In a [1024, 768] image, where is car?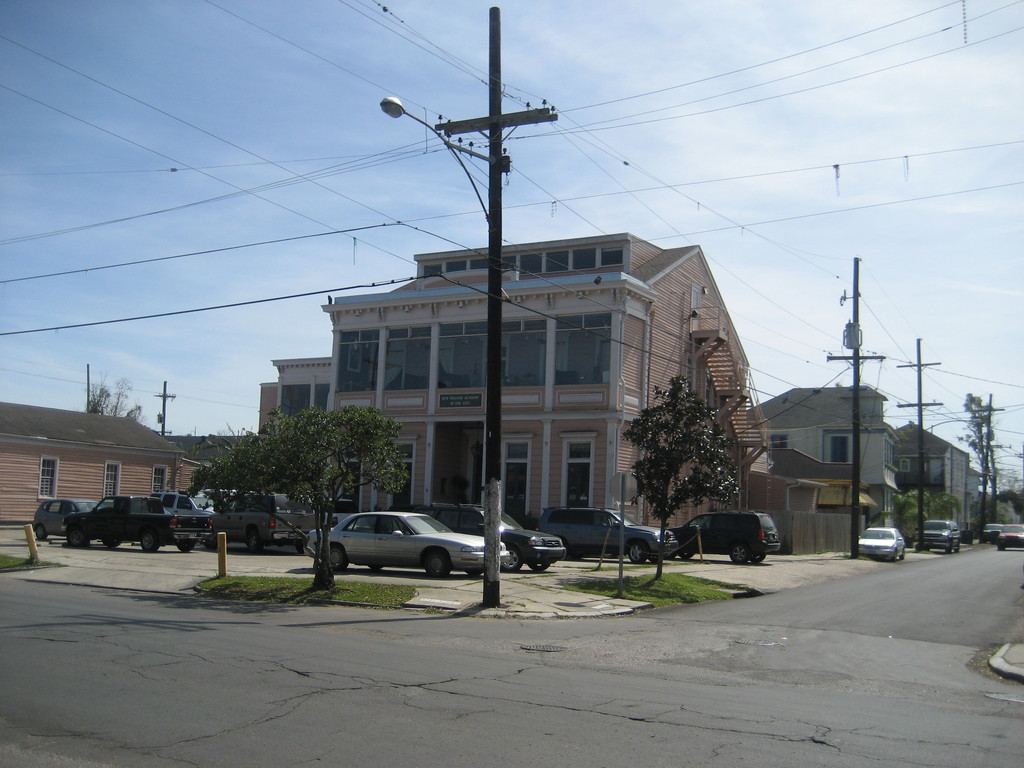
Rect(983, 523, 1003, 543).
